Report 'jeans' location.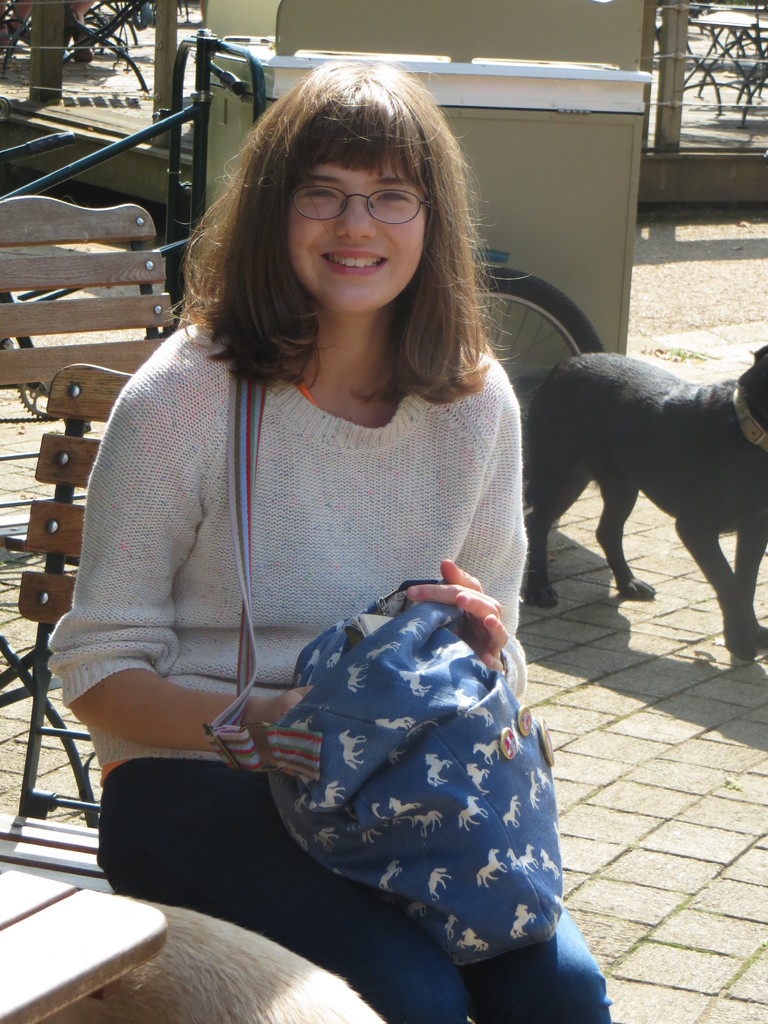
Report: (95, 757, 614, 1023).
